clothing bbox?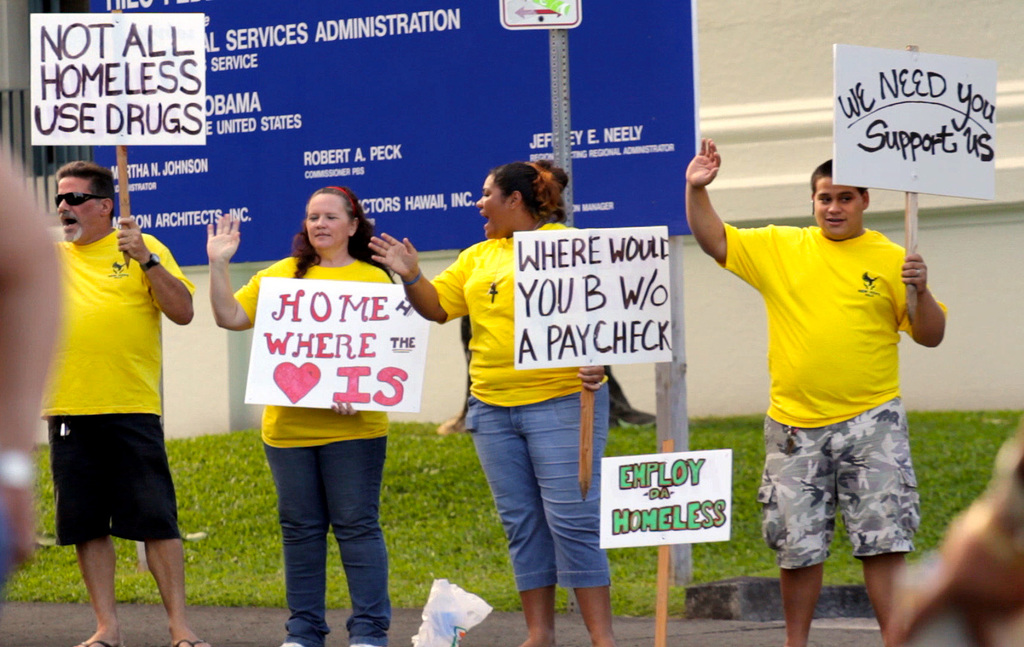
(left=430, top=234, right=606, bottom=412)
